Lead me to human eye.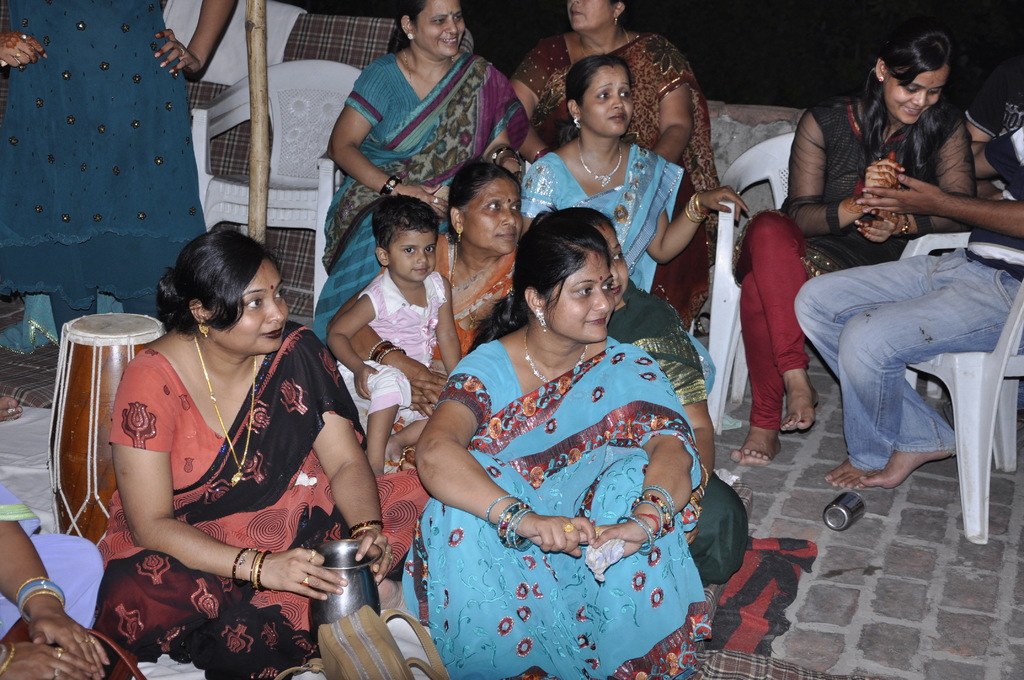
Lead to [left=929, top=88, right=940, bottom=93].
